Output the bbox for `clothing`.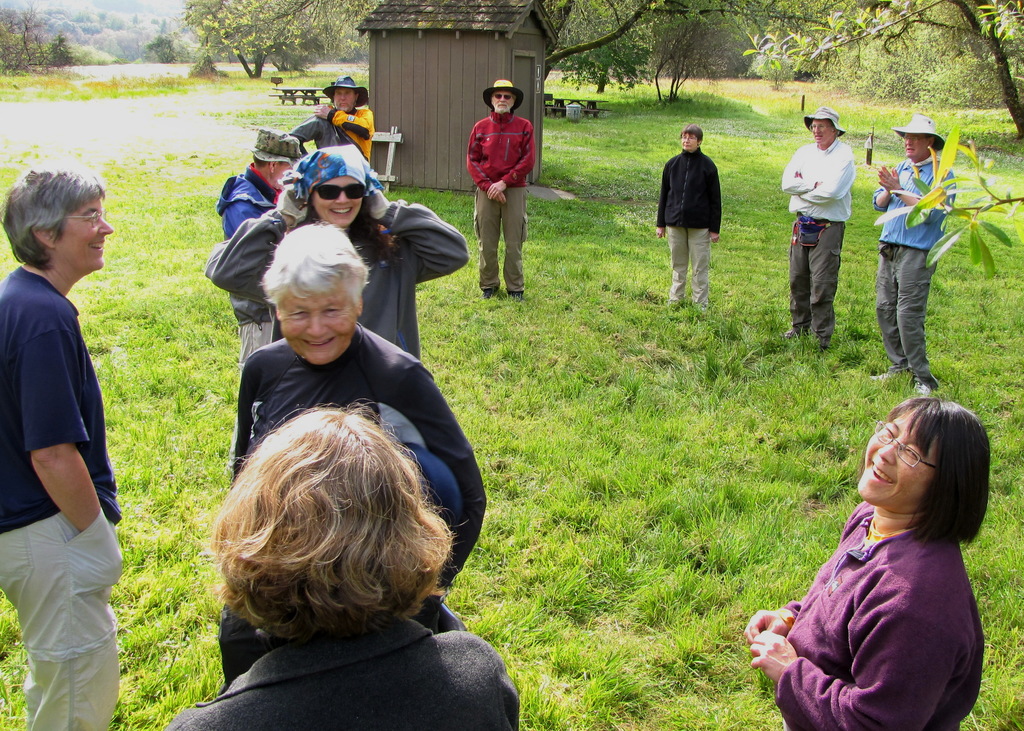
crop(486, 95, 531, 275).
